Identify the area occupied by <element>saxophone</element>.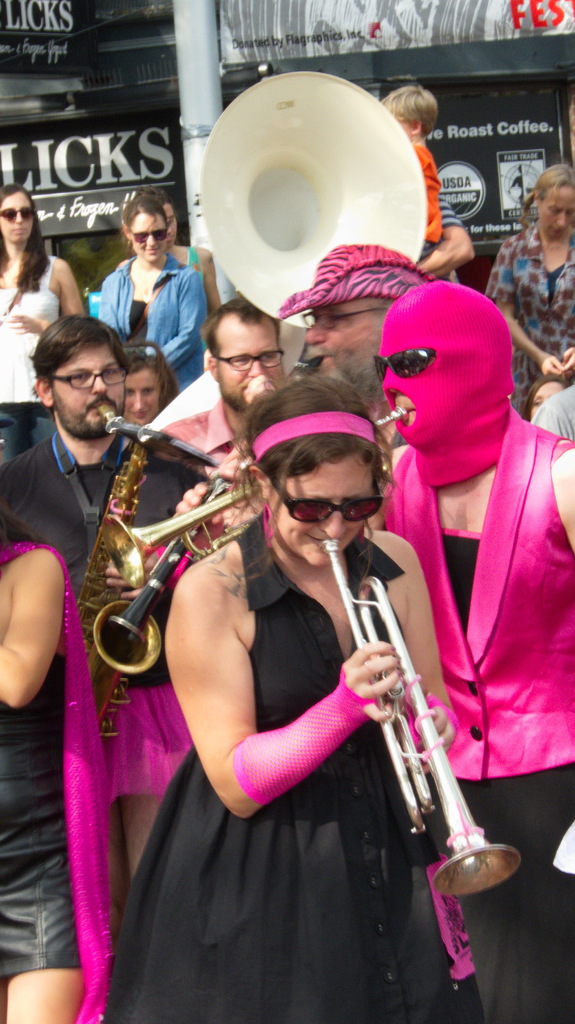
Area: (x1=97, y1=405, x2=412, y2=589).
